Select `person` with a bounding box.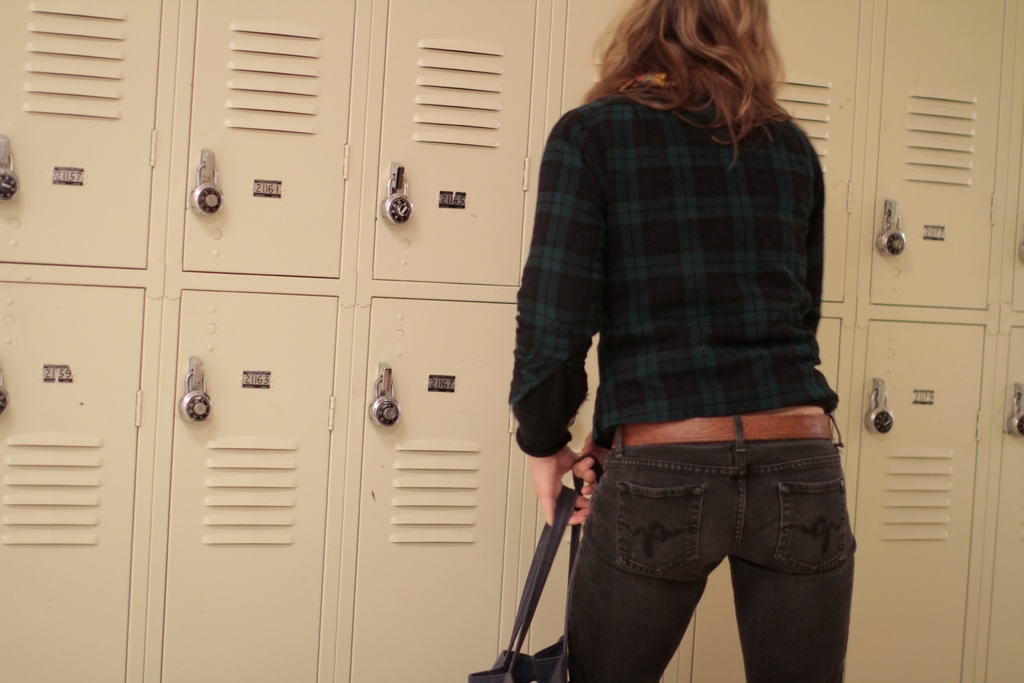
(x1=505, y1=0, x2=889, y2=652).
